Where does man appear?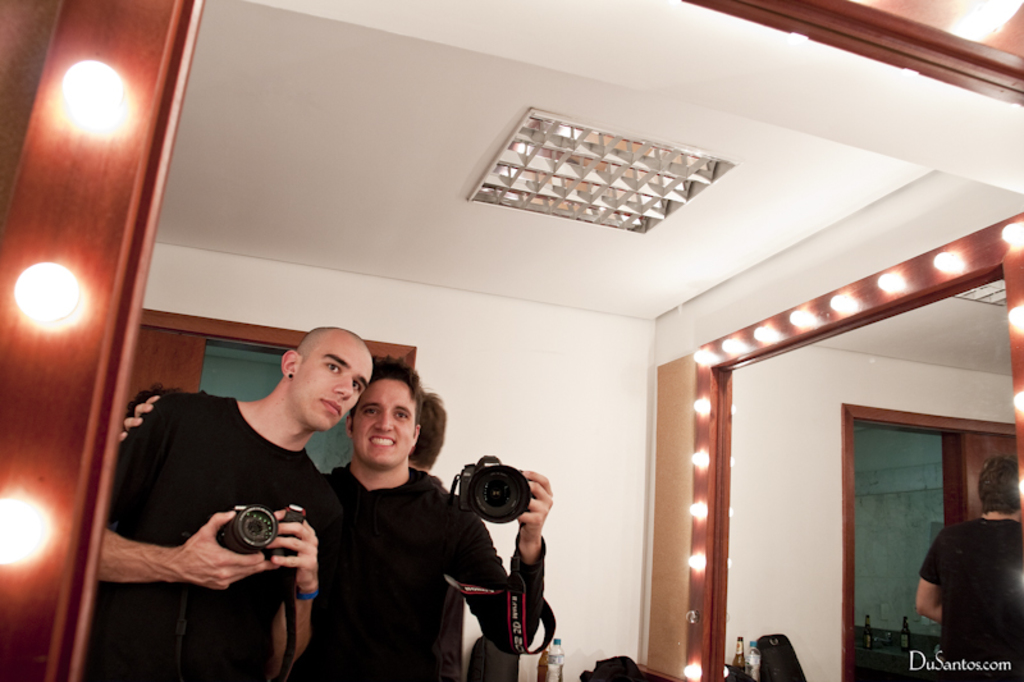
Appears at [left=119, top=356, right=548, bottom=681].
